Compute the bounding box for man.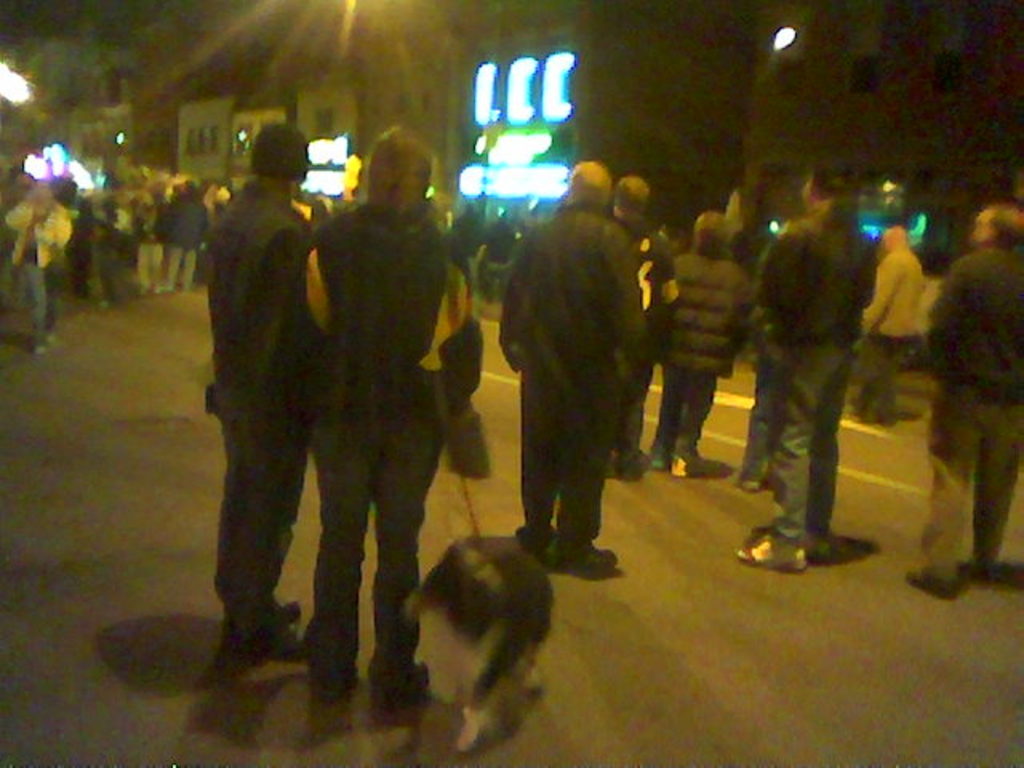
861/222/920/416.
